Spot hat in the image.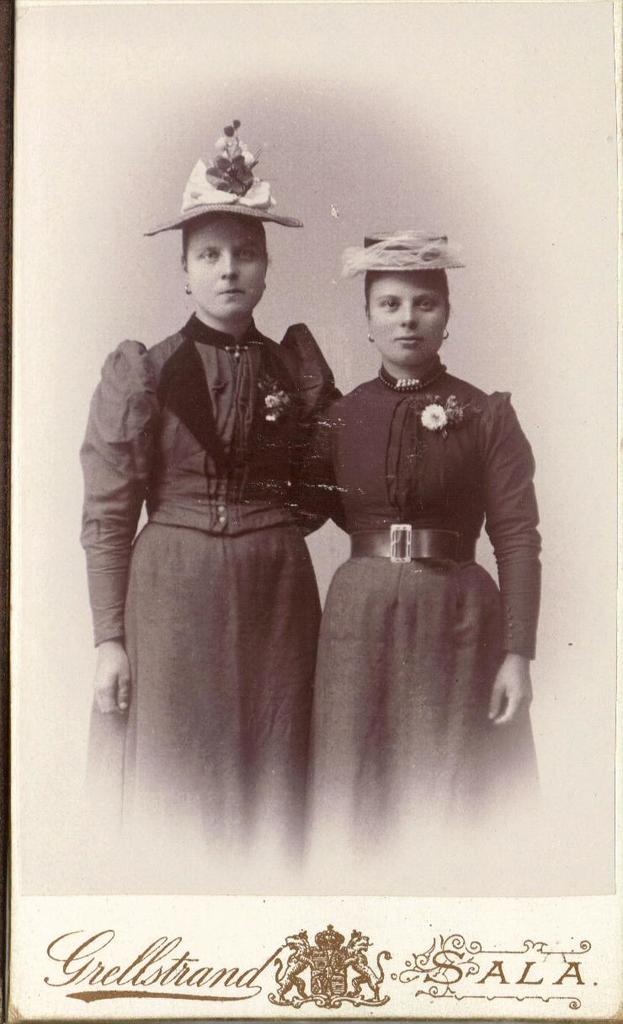
hat found at bbox=[343, 229, 462, 279].
